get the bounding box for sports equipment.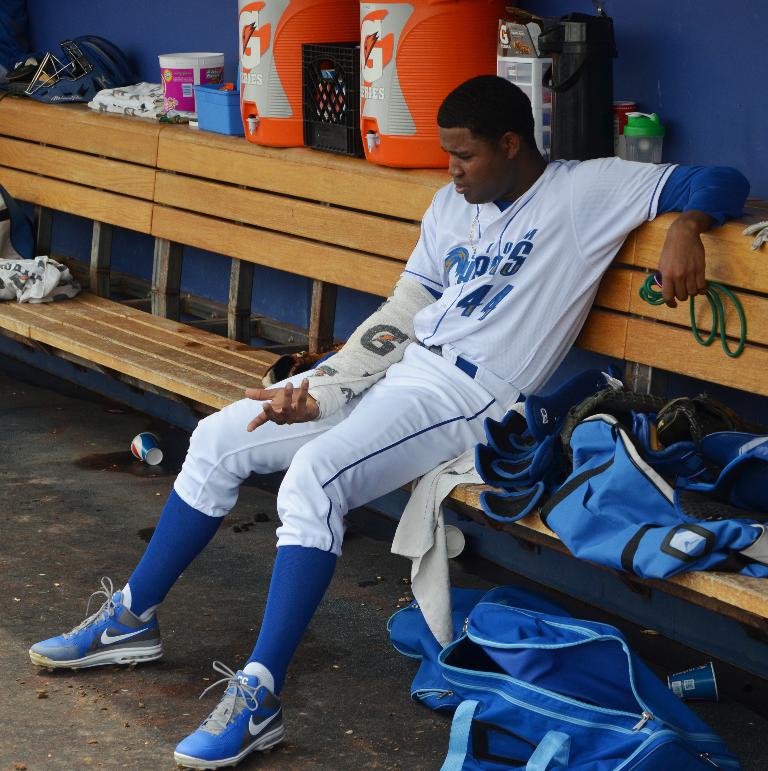
(169, 654, 287, 770).
